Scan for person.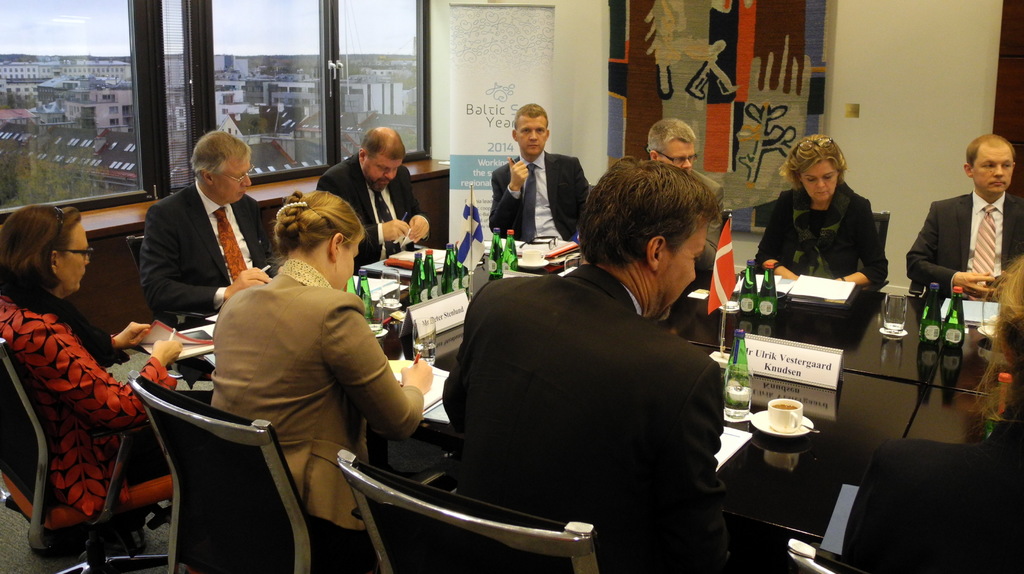
Scan result: box(643, 117, 728, 276).
